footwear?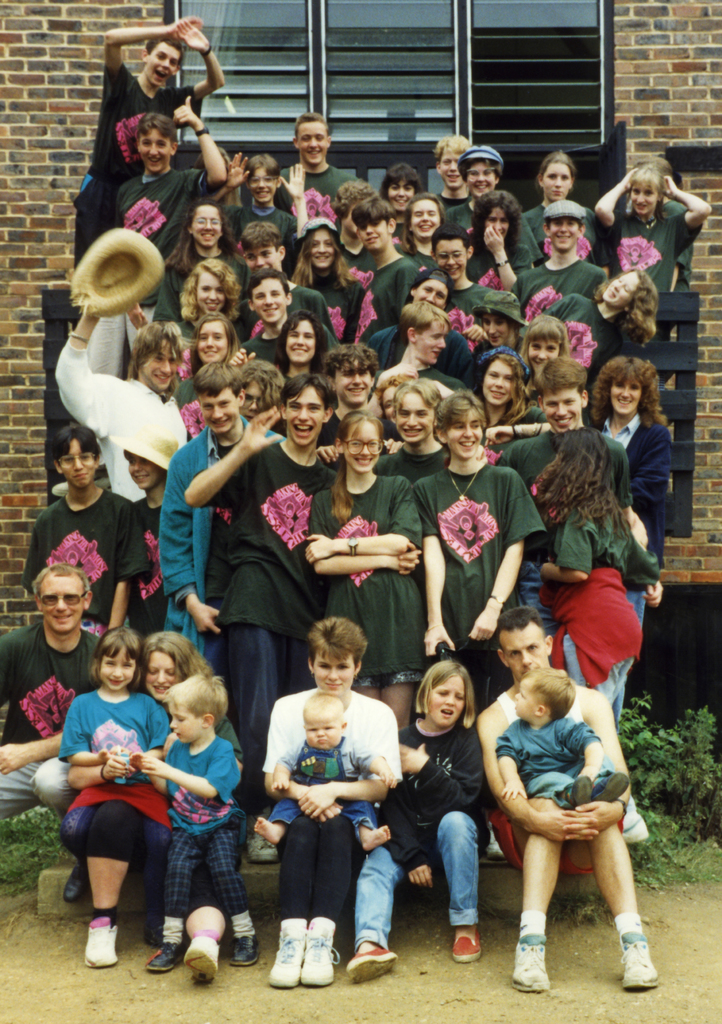
pyautogui.locateOnScreen(141, 938, 183, 970)
